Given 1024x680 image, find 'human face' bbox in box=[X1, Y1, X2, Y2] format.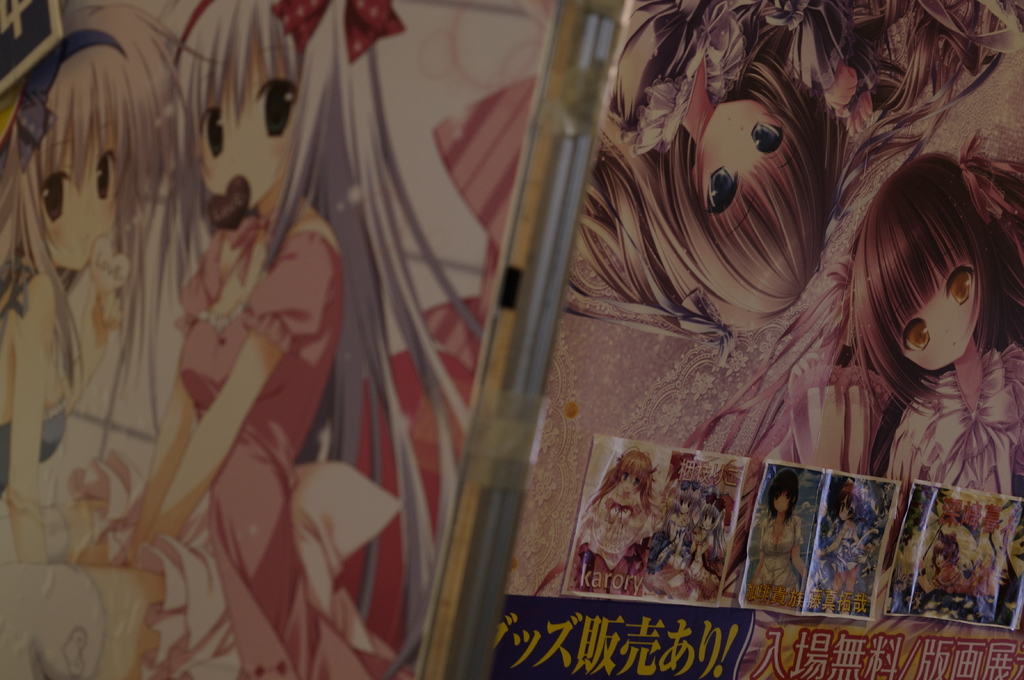
box=[621, 471, 640, 496].
